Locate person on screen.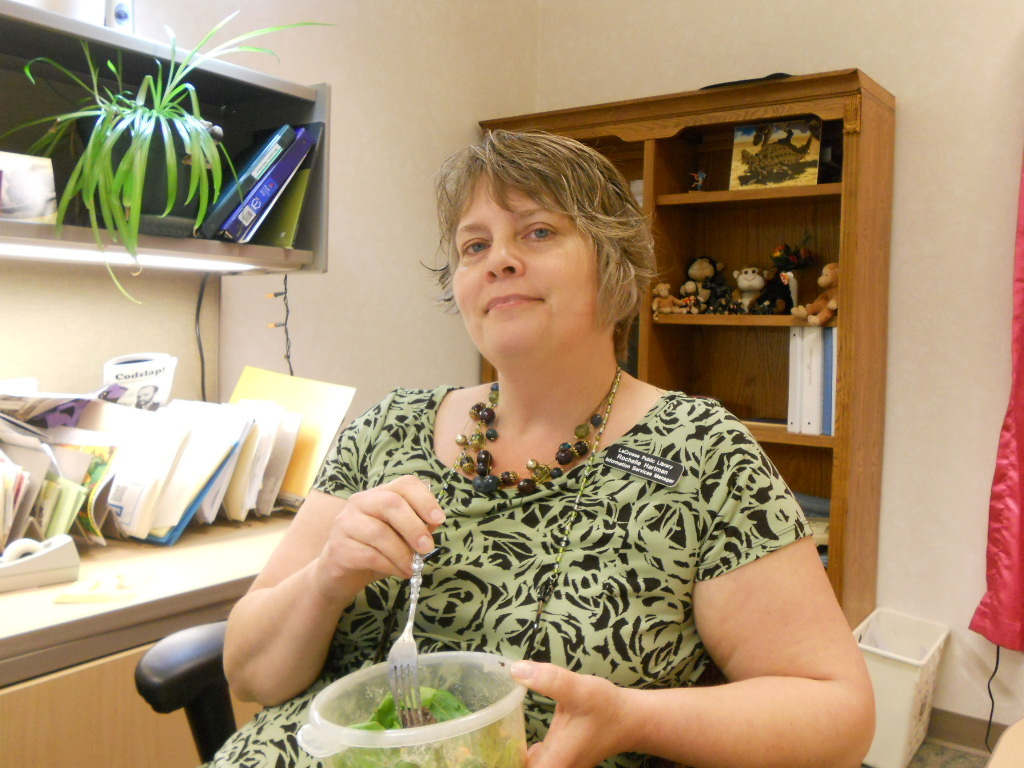
On screen at [204, 128, 879, 767].
